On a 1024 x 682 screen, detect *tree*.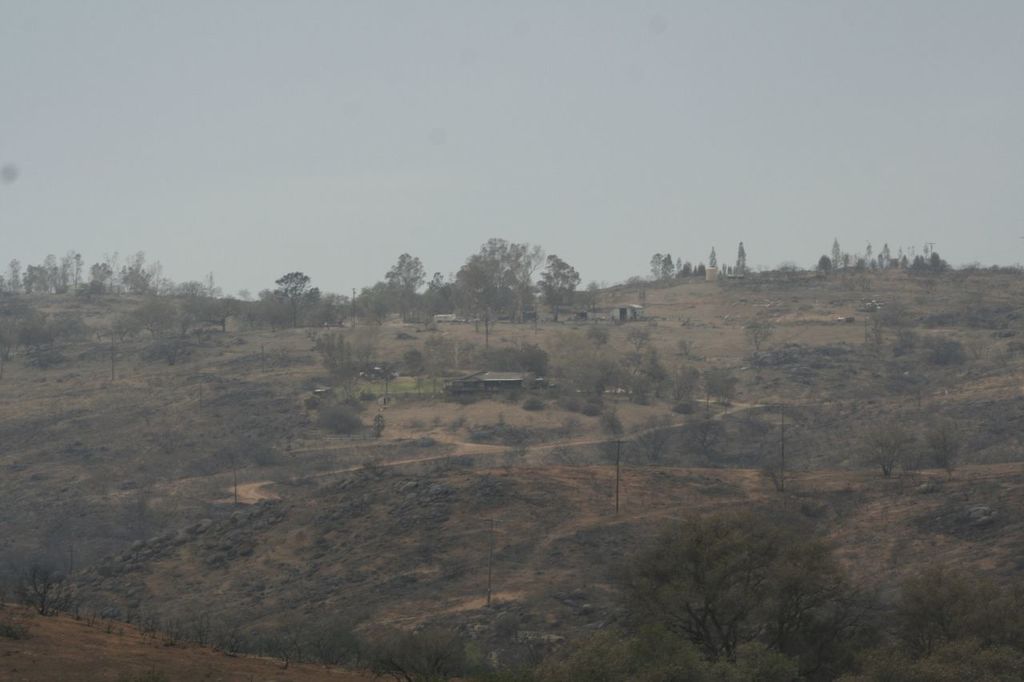
box(926, 338, 966, 375).
